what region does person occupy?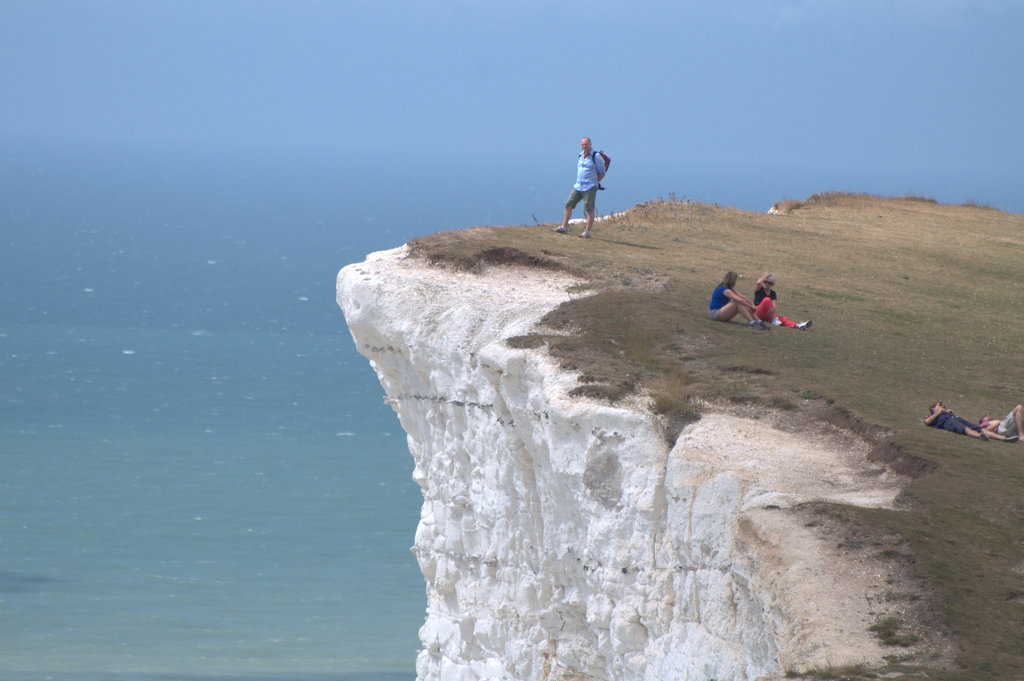
<box>923,397,1014,439</box>.
